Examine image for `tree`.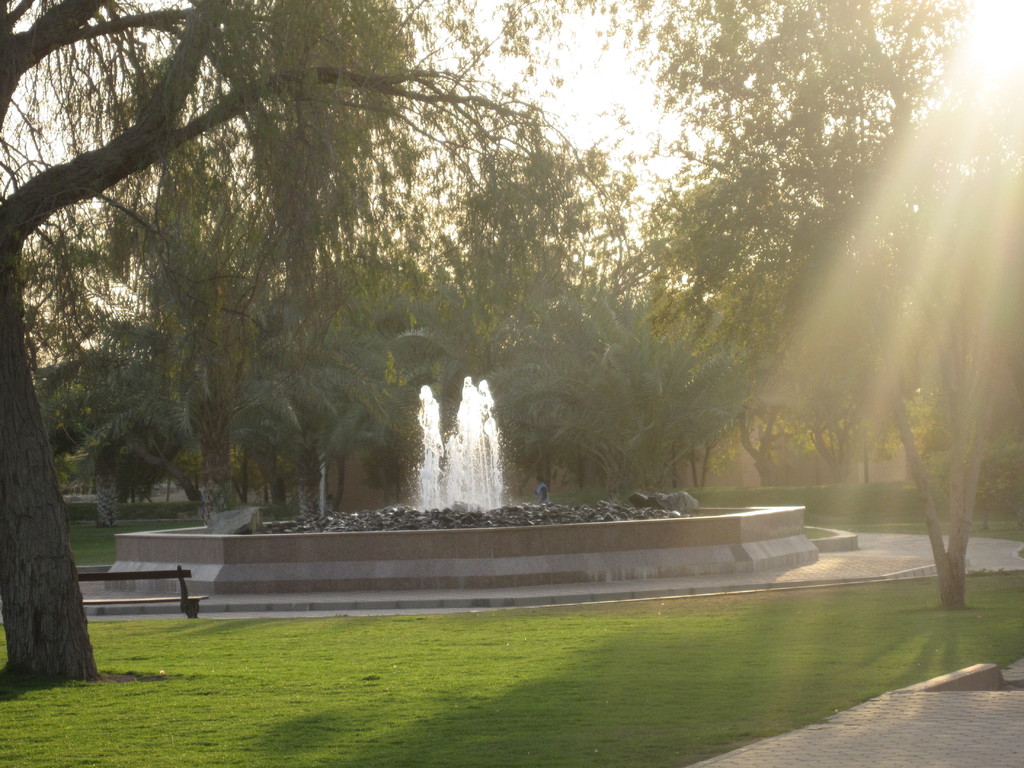
Examination result: rect(0, 0, 419, 706).
